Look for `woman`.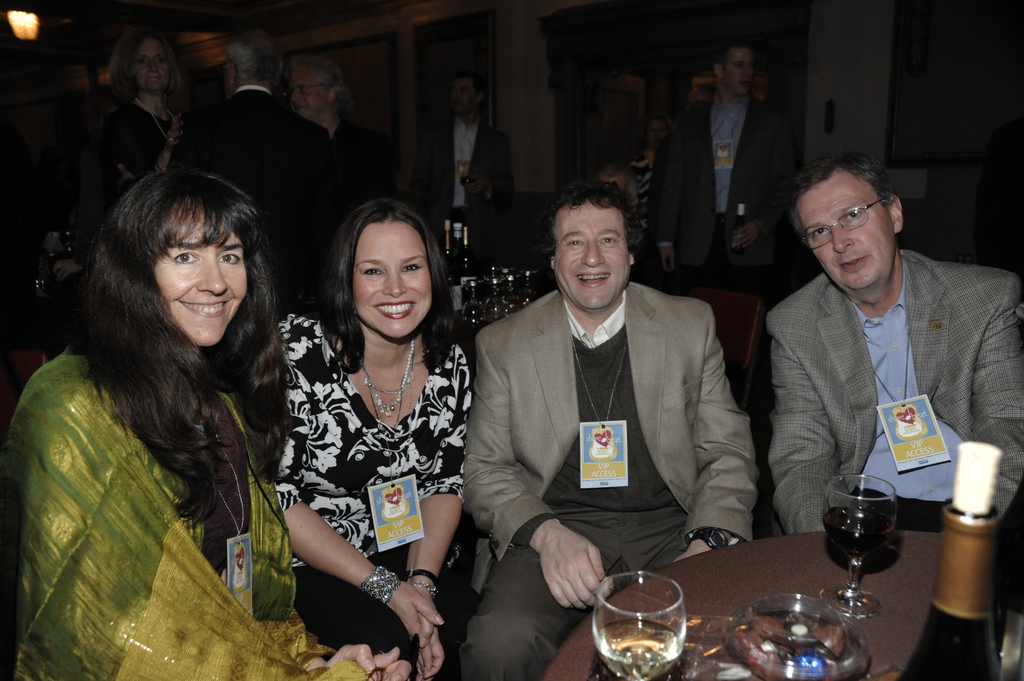
Found: region(95, 18, 204, 204).
